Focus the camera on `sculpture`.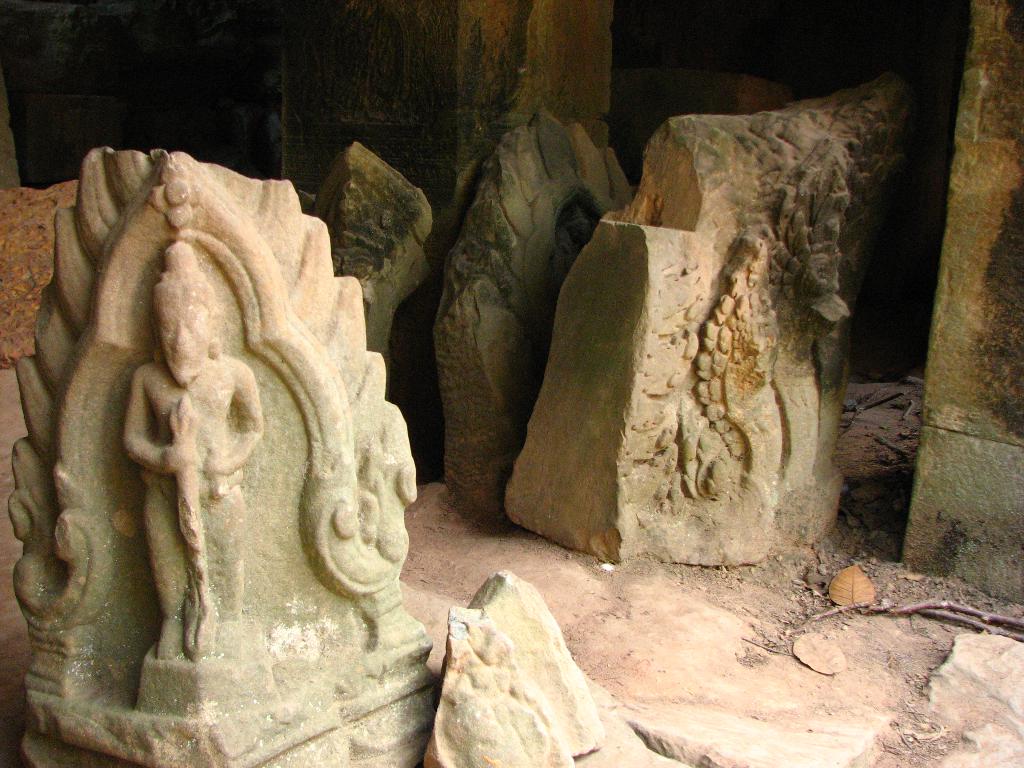
Focus region: 426,555,599,767.
